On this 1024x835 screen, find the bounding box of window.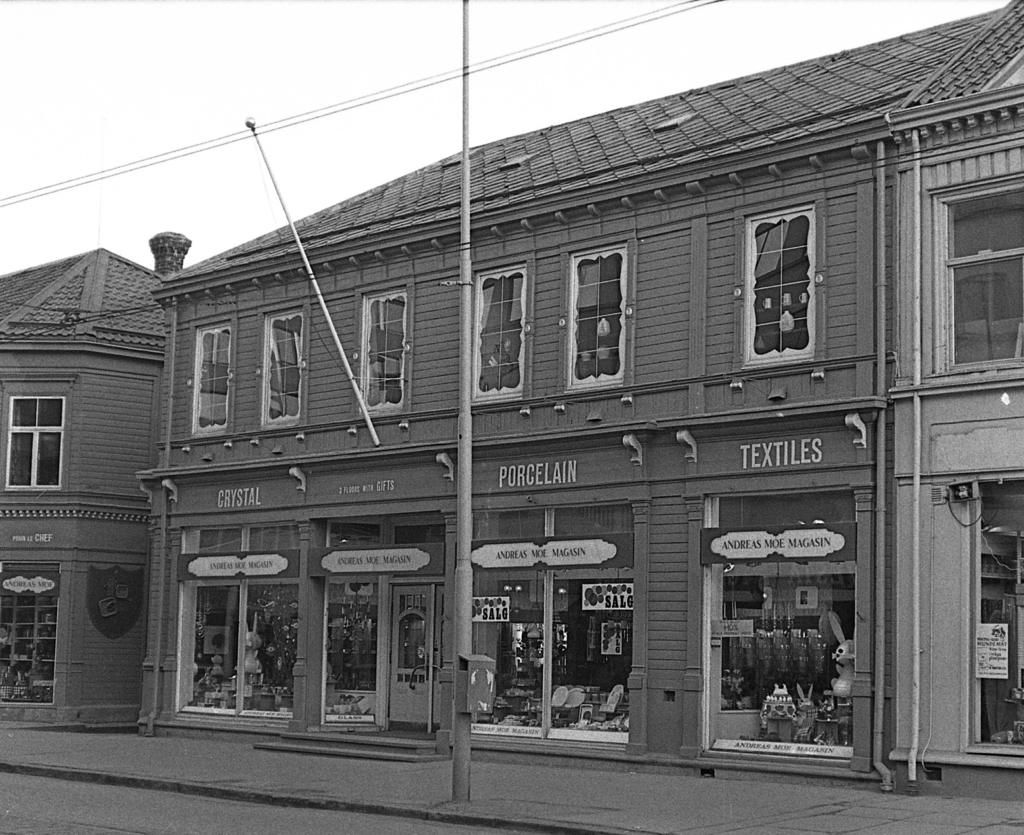
Bounding box: 705, 494, 856, 760.
